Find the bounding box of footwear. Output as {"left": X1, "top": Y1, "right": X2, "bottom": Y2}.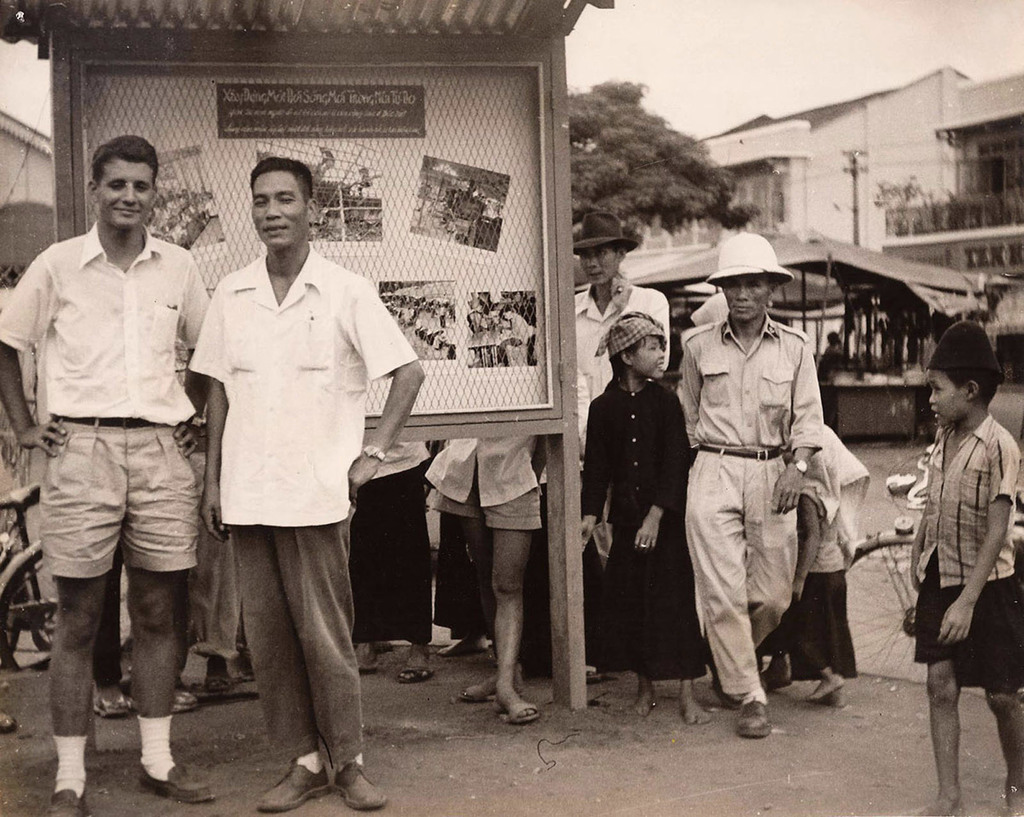
{"left": 498, "top": 701, "right": 538, "bottom": 720}.
